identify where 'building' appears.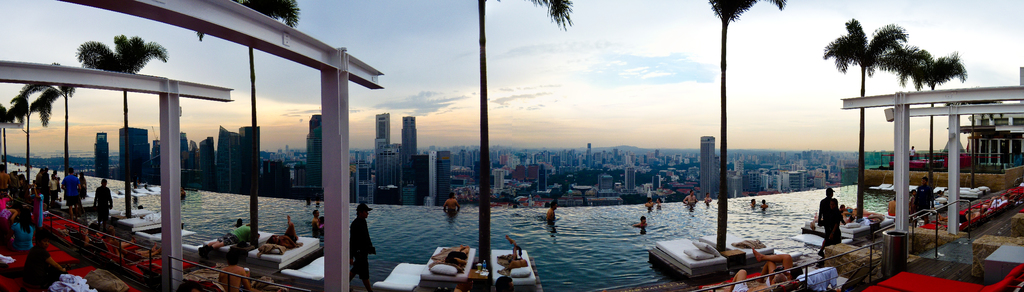
Appears at select_region(95, 130, 107, 173).
